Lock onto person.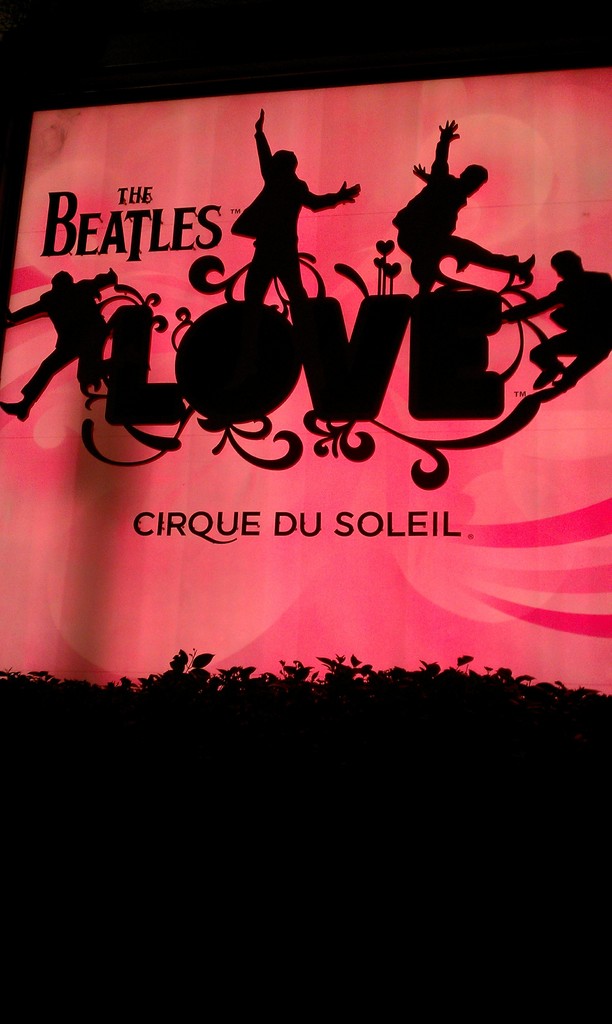
Locked: crop(0, 266, 127, 420).
